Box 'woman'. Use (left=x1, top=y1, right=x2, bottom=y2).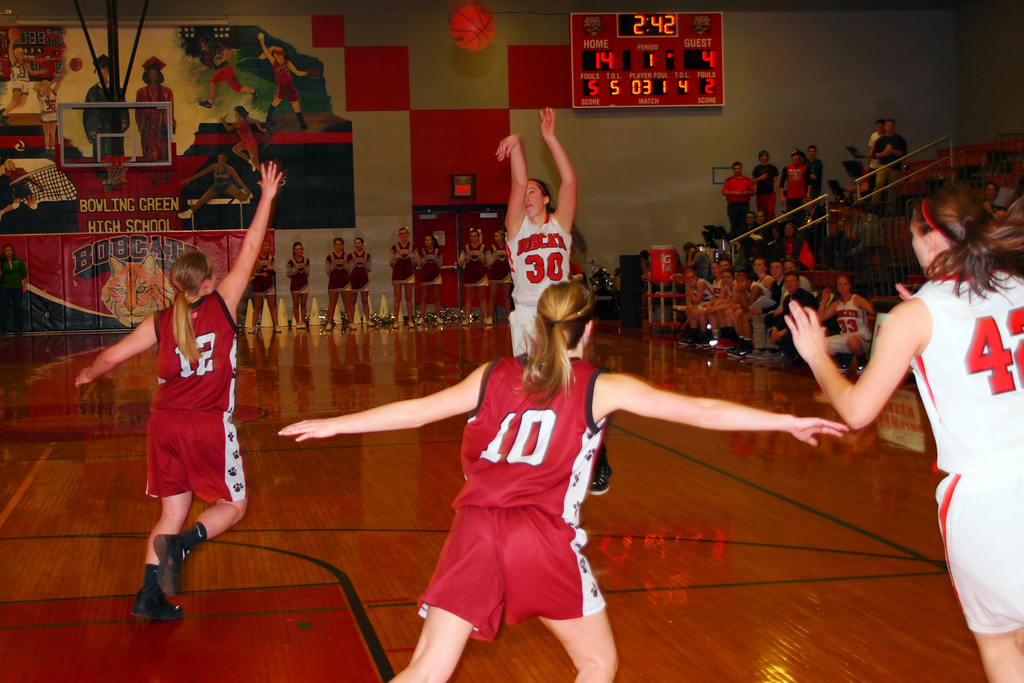
(left=354, top=238, right=374, bottom=325).
